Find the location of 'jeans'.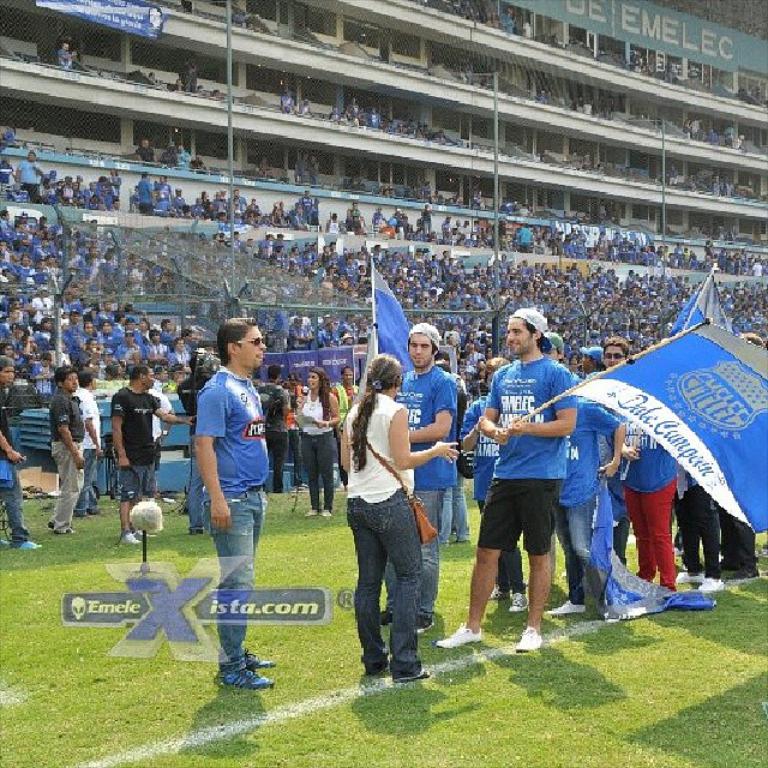
Location: box(490, 544, 534, 596).
